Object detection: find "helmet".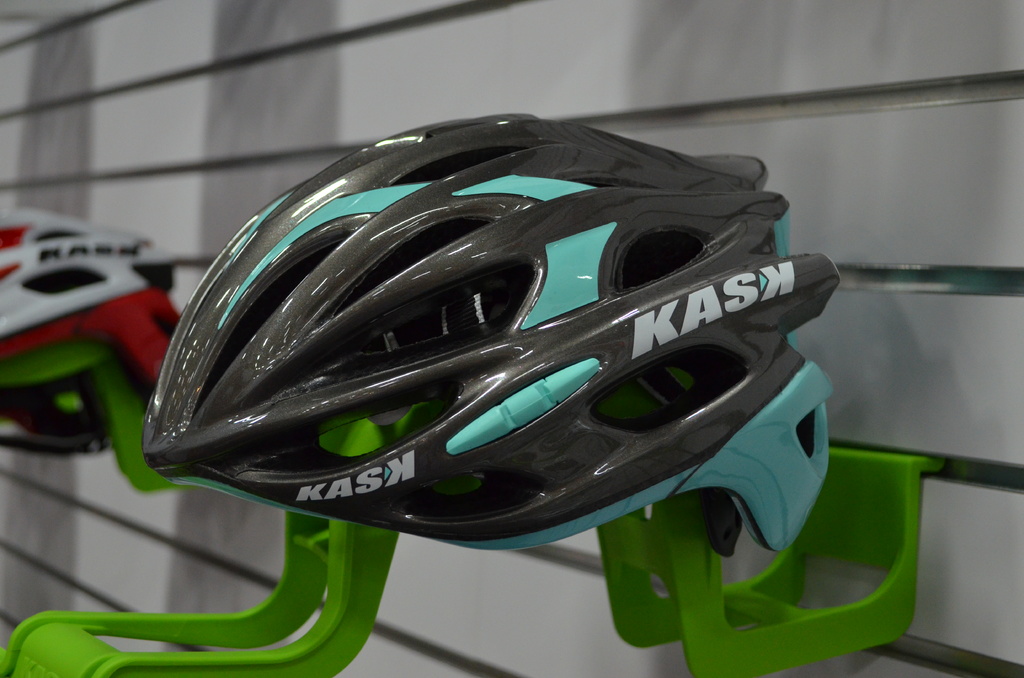
locate(0, 202, 180, 381).
